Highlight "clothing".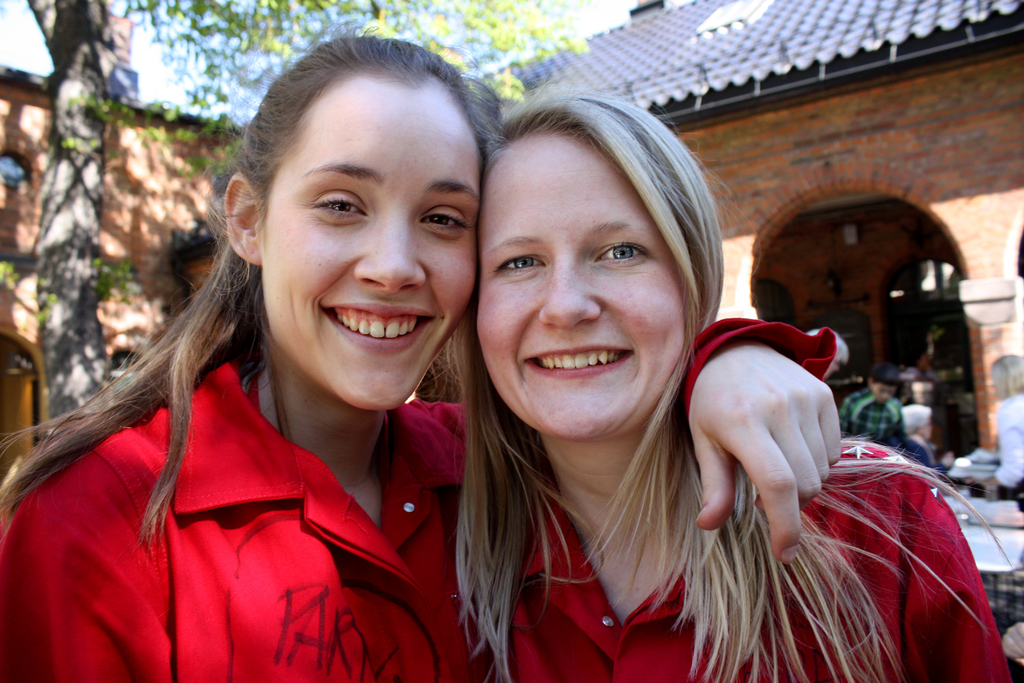
Highlighted region: box=[1, 328, 462, 673].
